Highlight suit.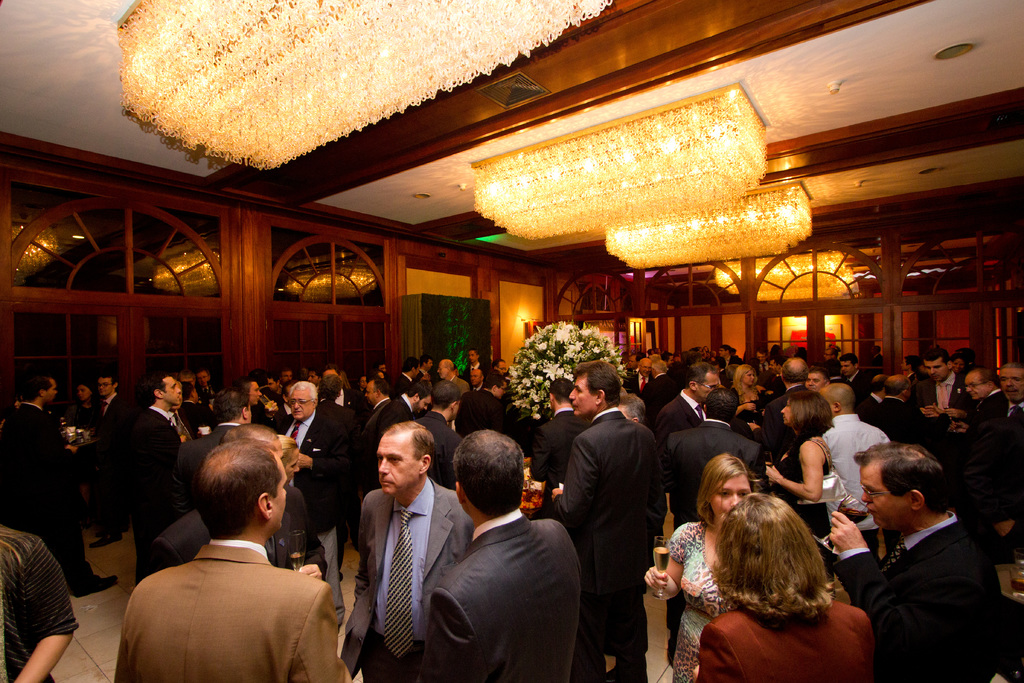
Highlighted region: {"x1": 846, "y1": 369, "x2": 867, "y2": 404}.
